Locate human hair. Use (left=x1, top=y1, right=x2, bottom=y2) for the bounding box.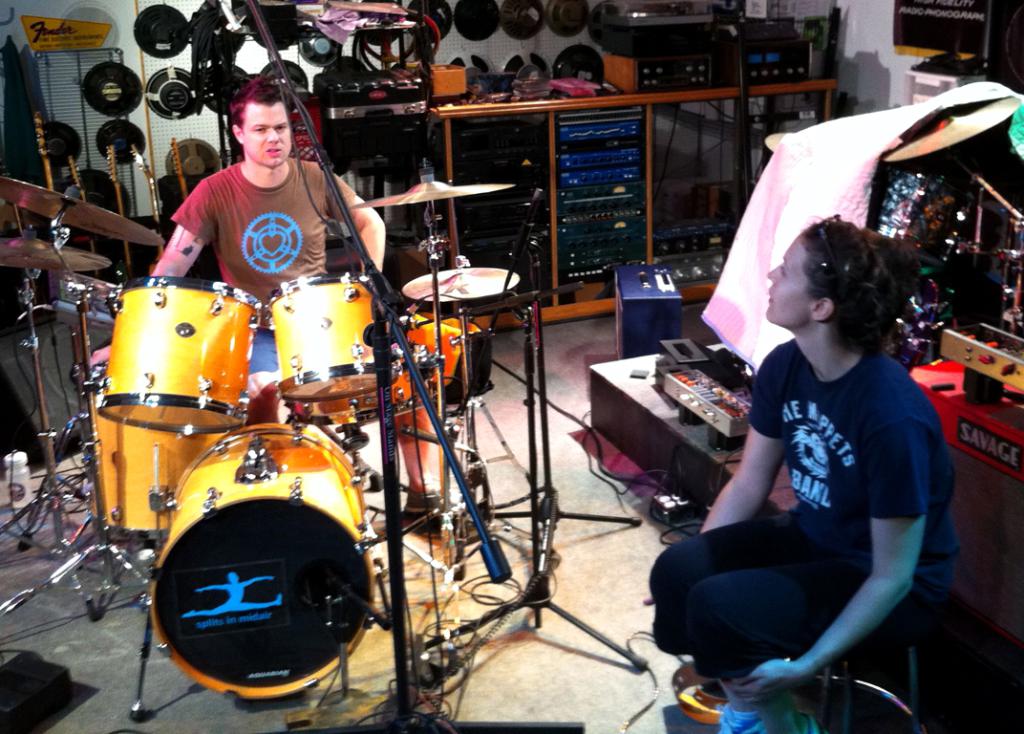
(left=788, top=211, right=935, bottom=378).
